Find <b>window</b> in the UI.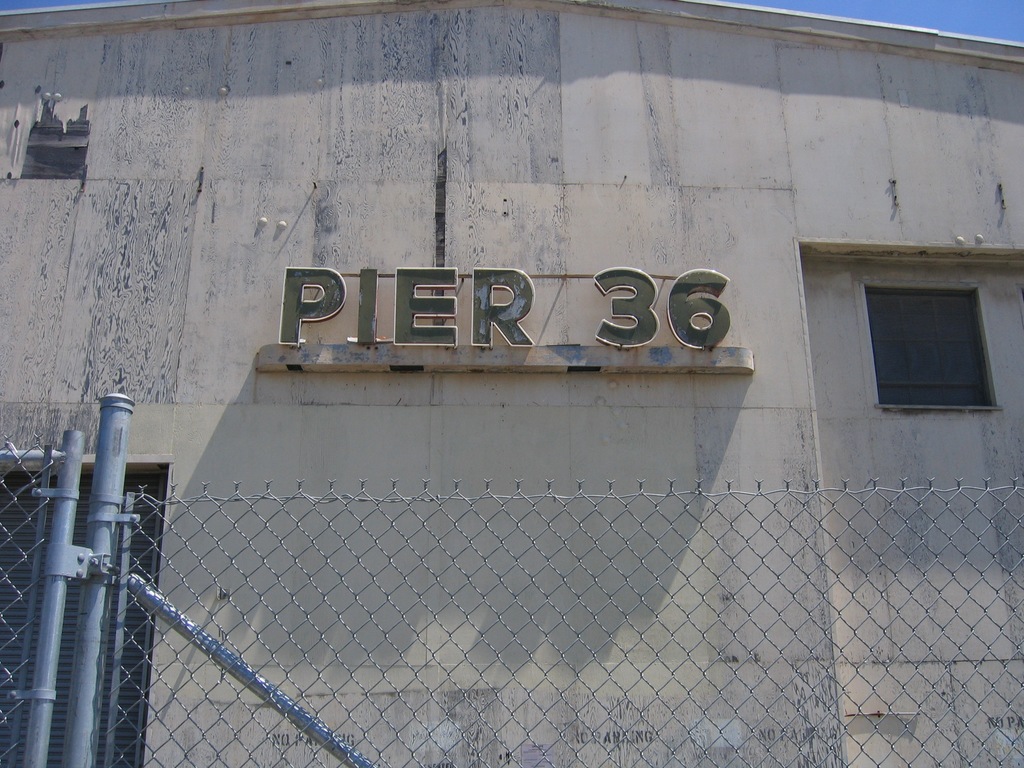
UI element at [left=858, top=276, right=1003, bottom=410].
